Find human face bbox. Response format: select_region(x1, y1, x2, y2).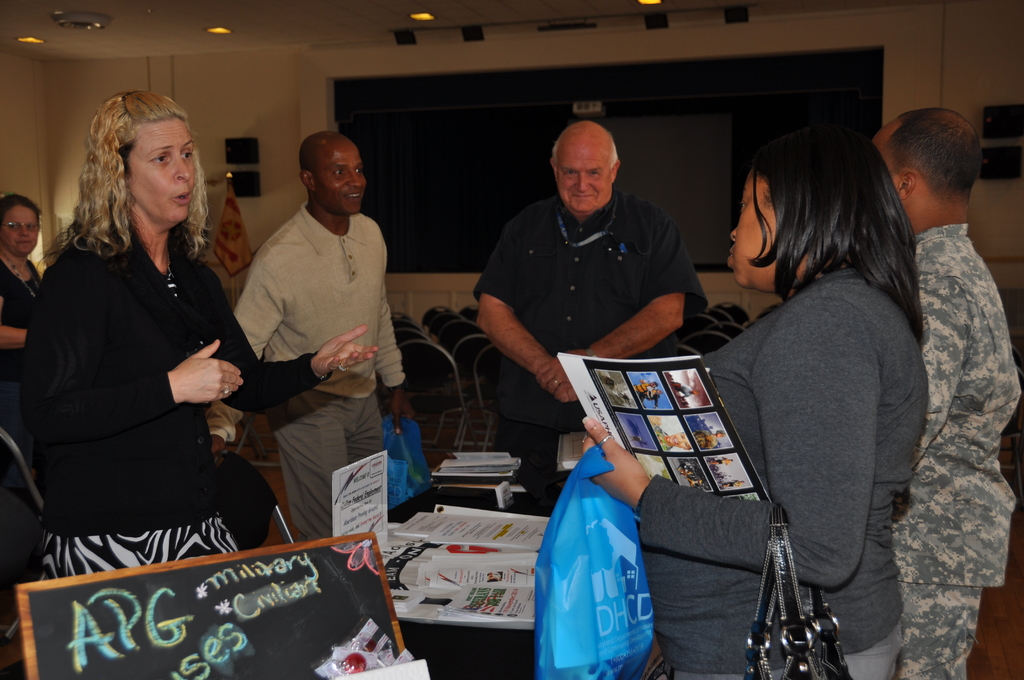
select_region(1, 202, 38, 255).
